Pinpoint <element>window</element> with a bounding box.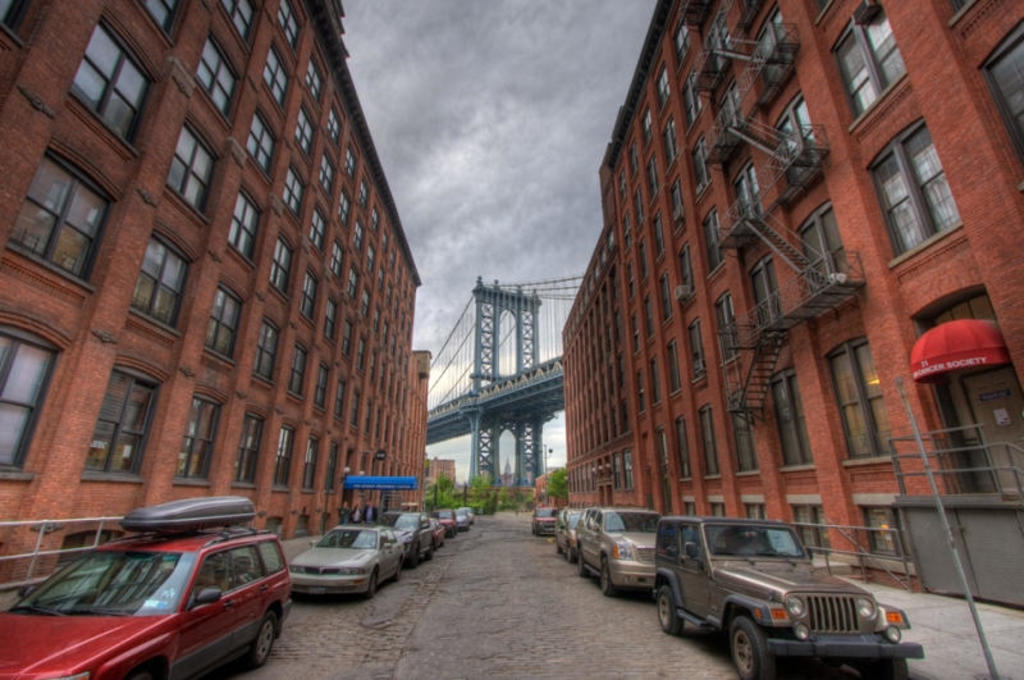
left=750, top=252, right=777, bottom=323.
